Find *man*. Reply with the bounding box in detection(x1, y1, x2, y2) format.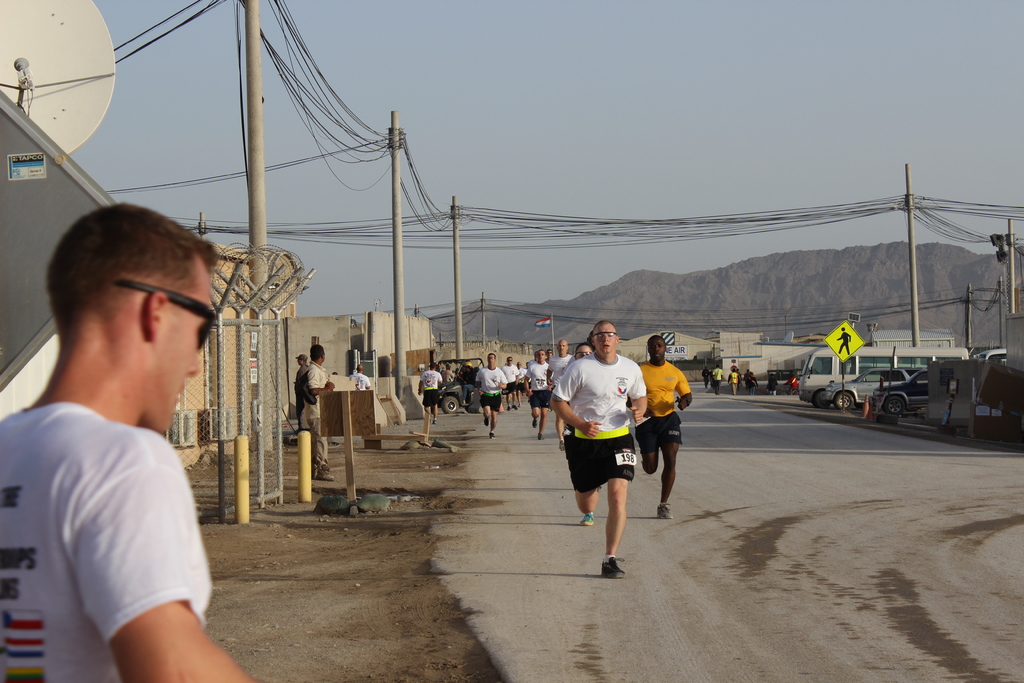
detection(517, 363, 529, 400).
